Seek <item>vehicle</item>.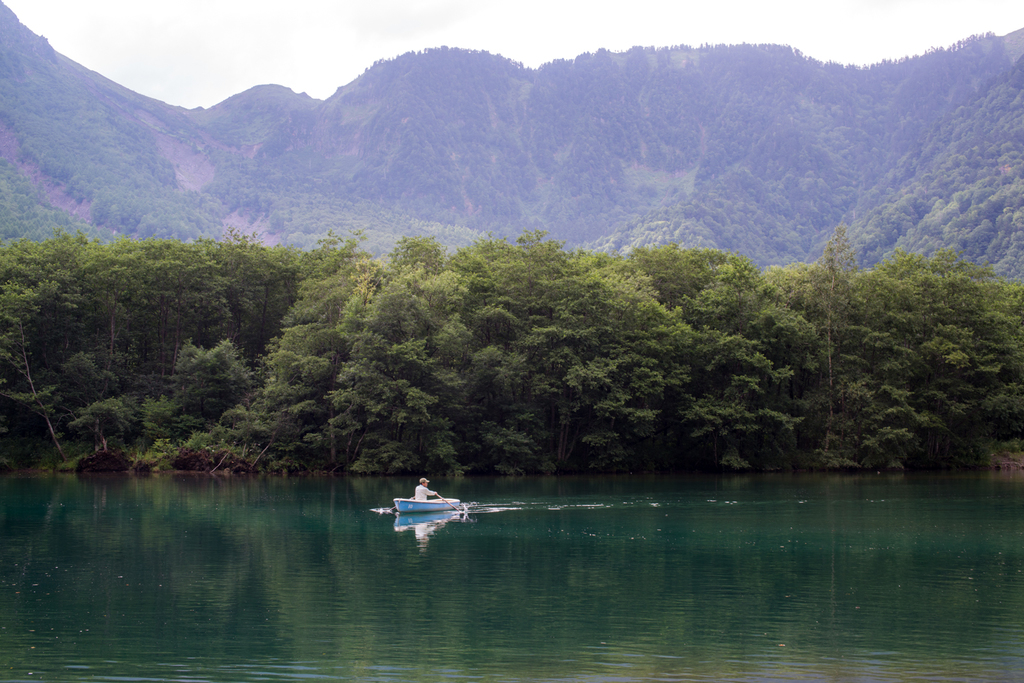
381, 481, 481, 542.
